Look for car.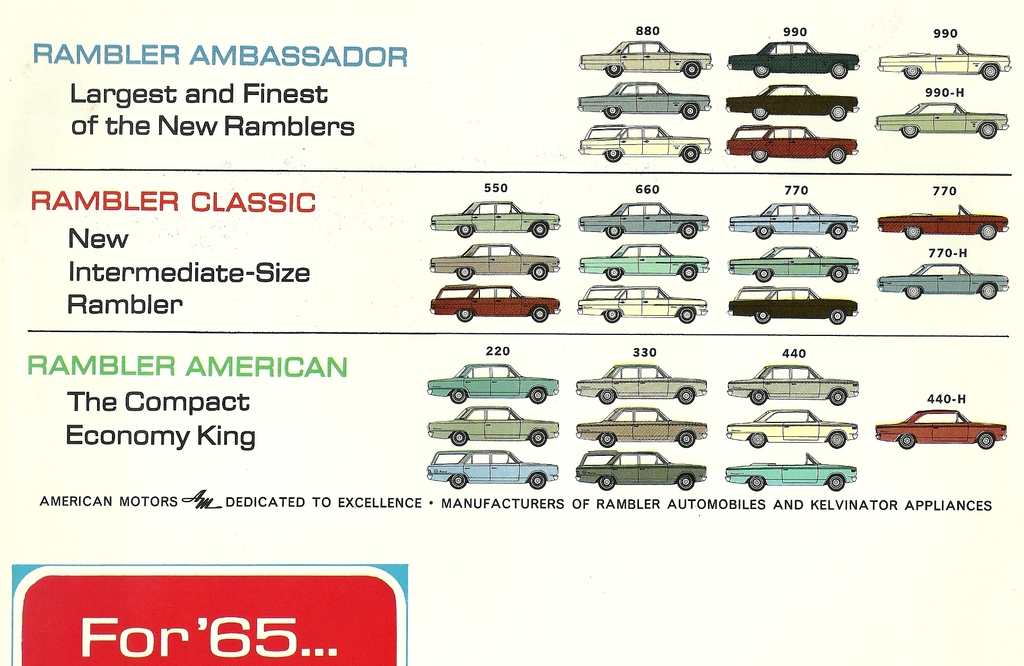
Found: region(876, 46, 1014, 82).
